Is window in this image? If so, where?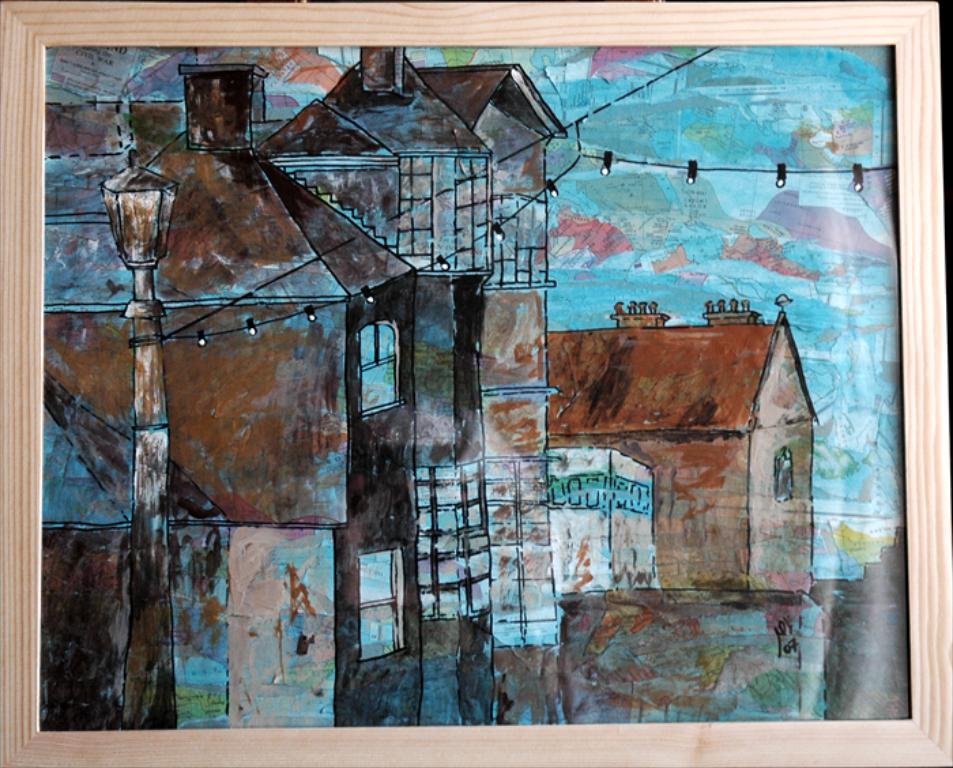
Yes, at x1=351 y1=323 x2=404 y2=418.
